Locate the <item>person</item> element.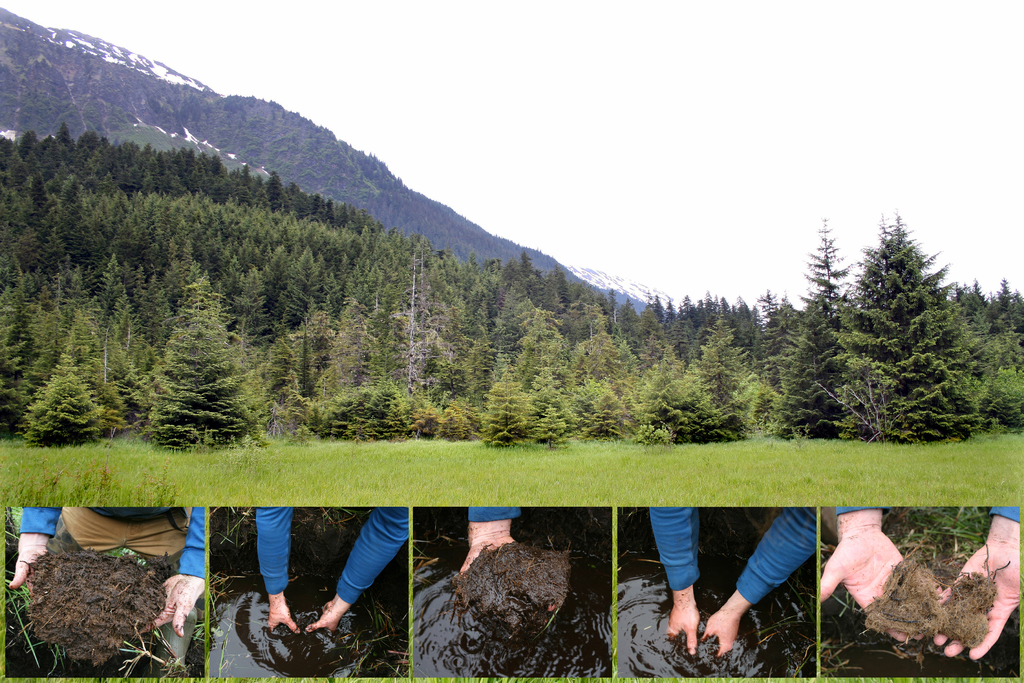
Element bbox: Rect(814, 505, 1021, 661).
